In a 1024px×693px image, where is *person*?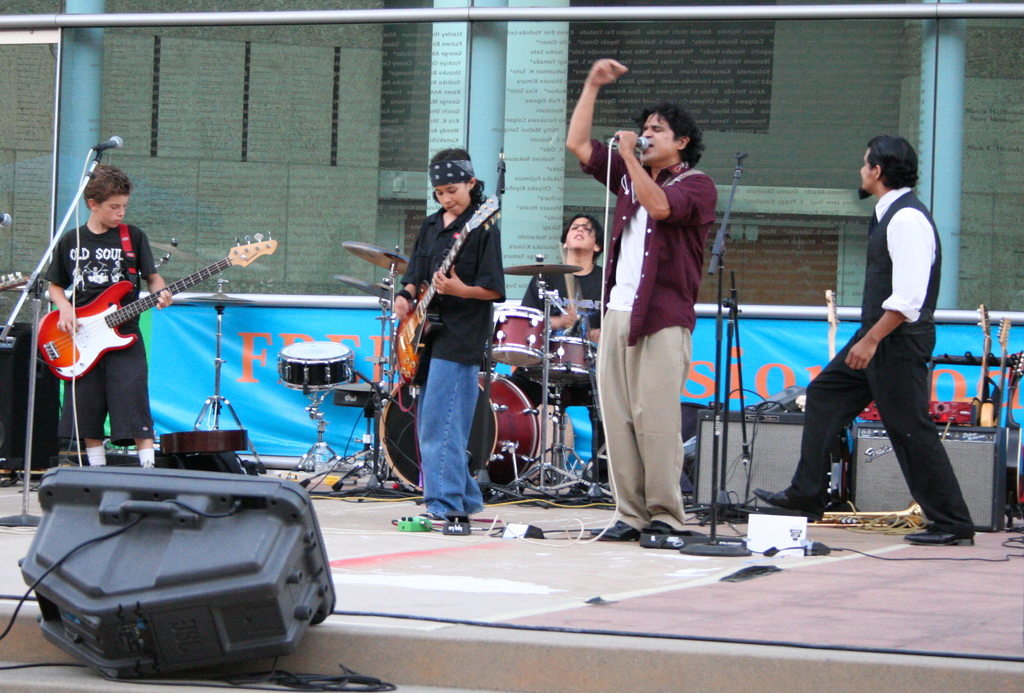
bbox=[753, 135, 973, 544].
